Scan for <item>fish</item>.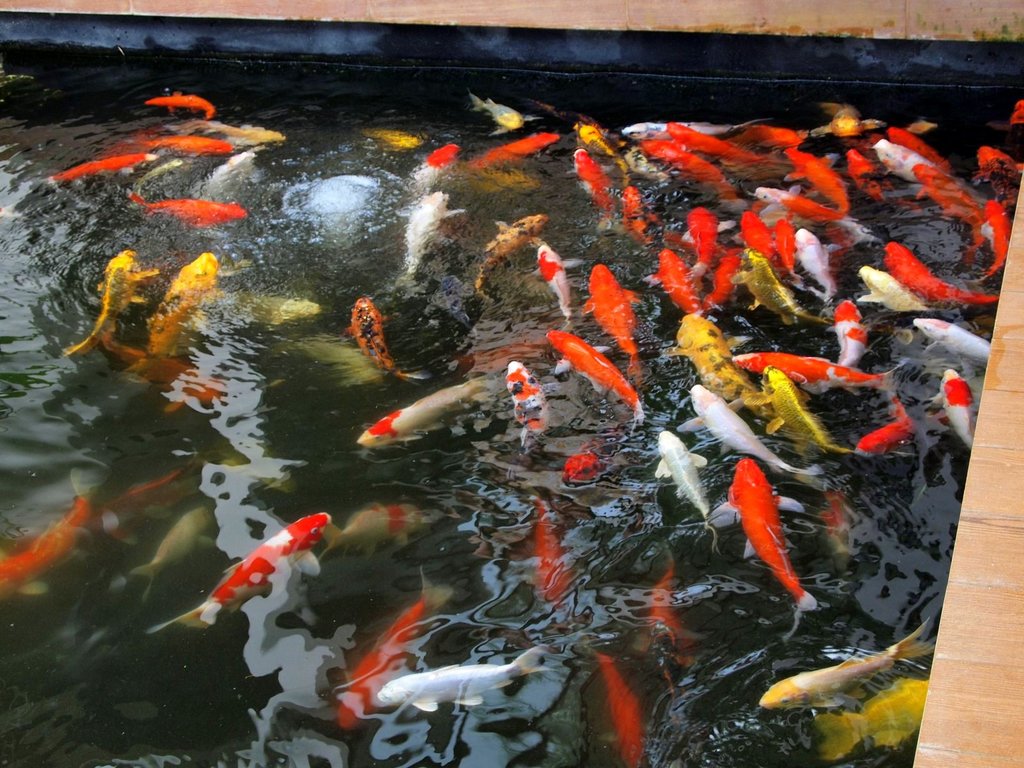
Scan result: [399,187,453,284].
